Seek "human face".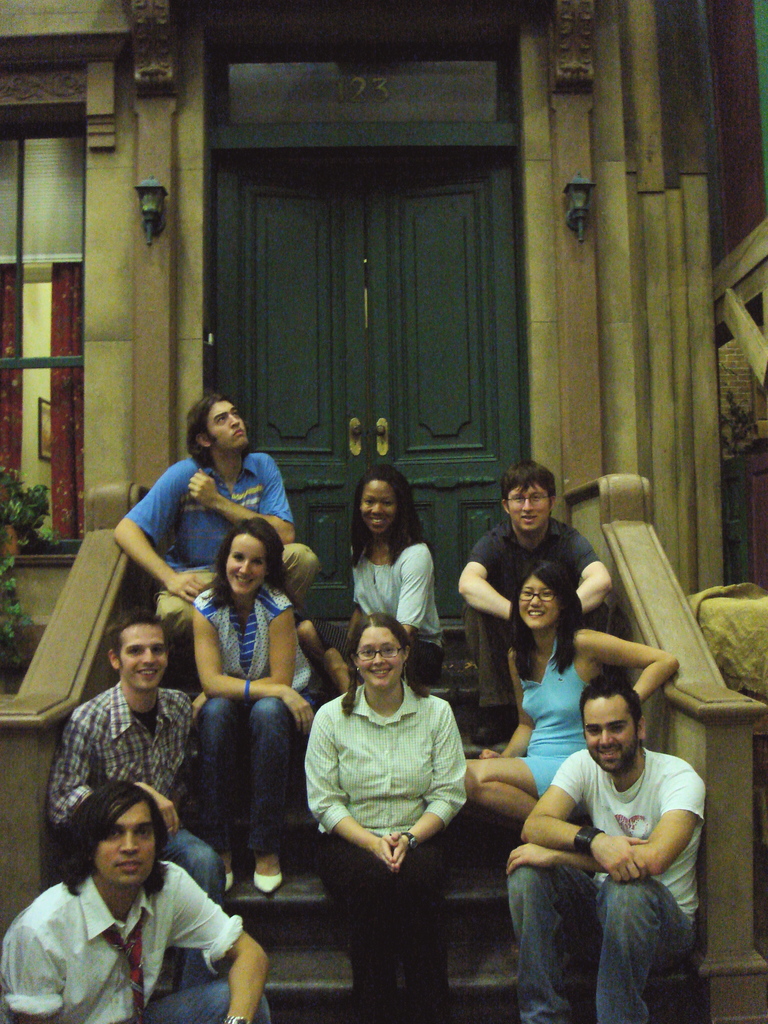
l=515, t=570, r=563, b=629.
